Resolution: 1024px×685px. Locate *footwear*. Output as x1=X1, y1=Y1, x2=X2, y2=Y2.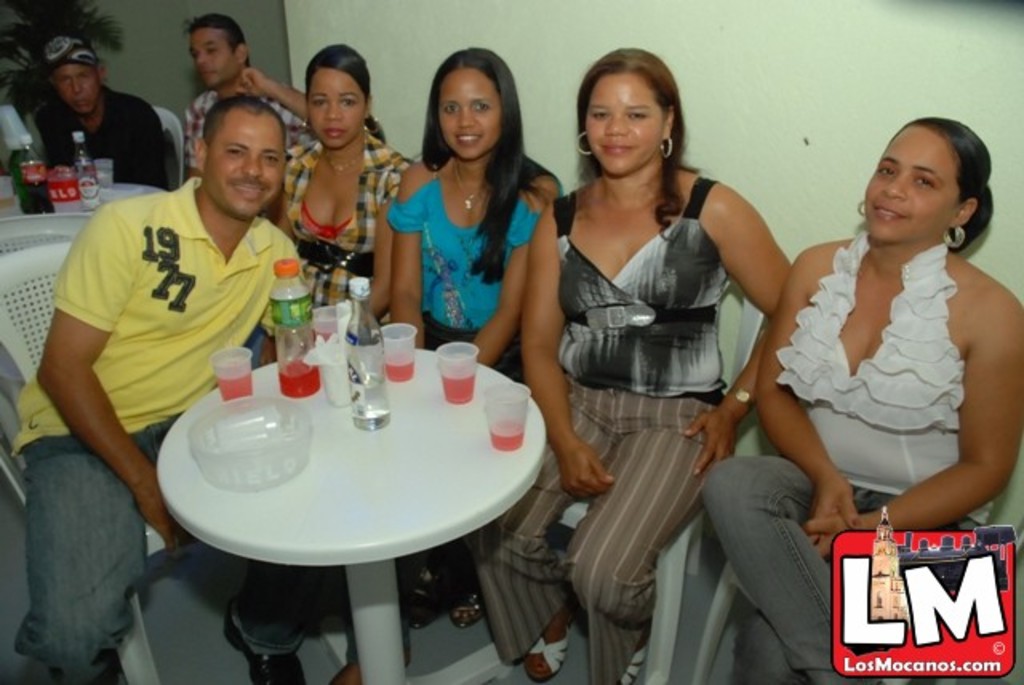
x1=526, y1=613, x2=574, y2=683.
